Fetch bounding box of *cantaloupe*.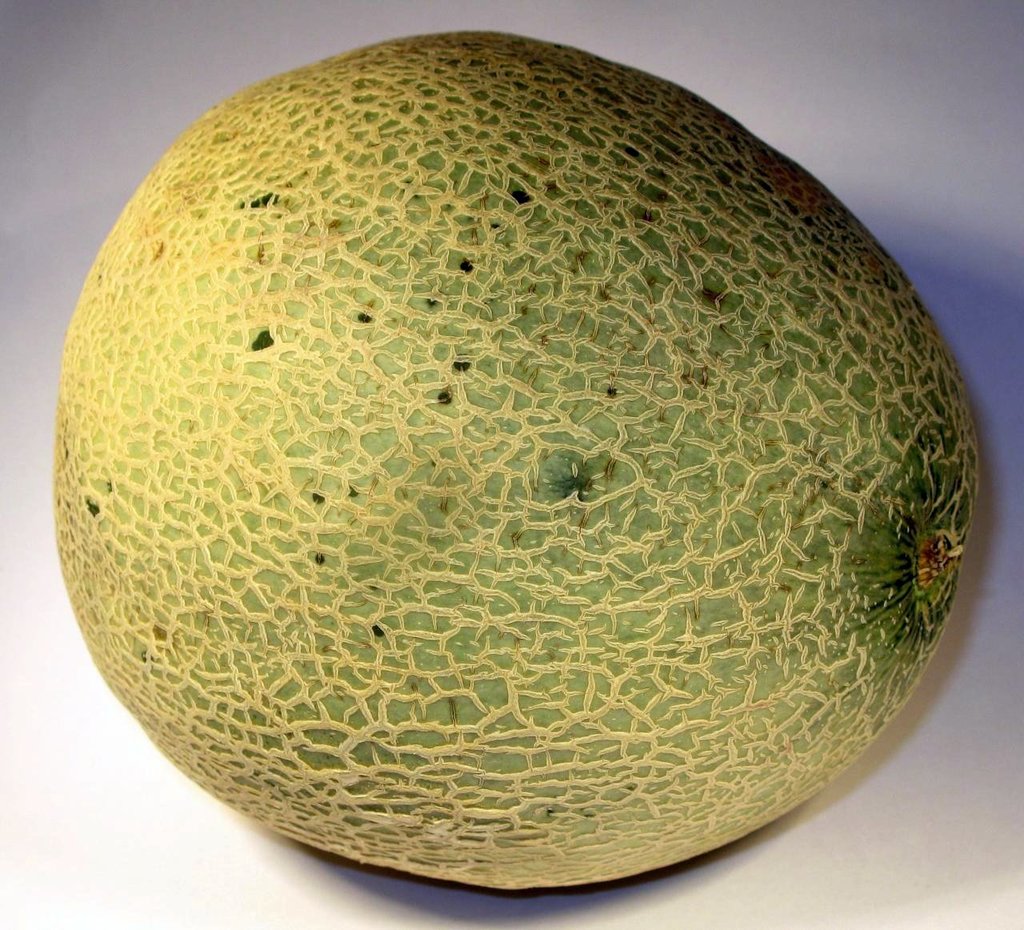
Bbox: 52 30 983 888.
